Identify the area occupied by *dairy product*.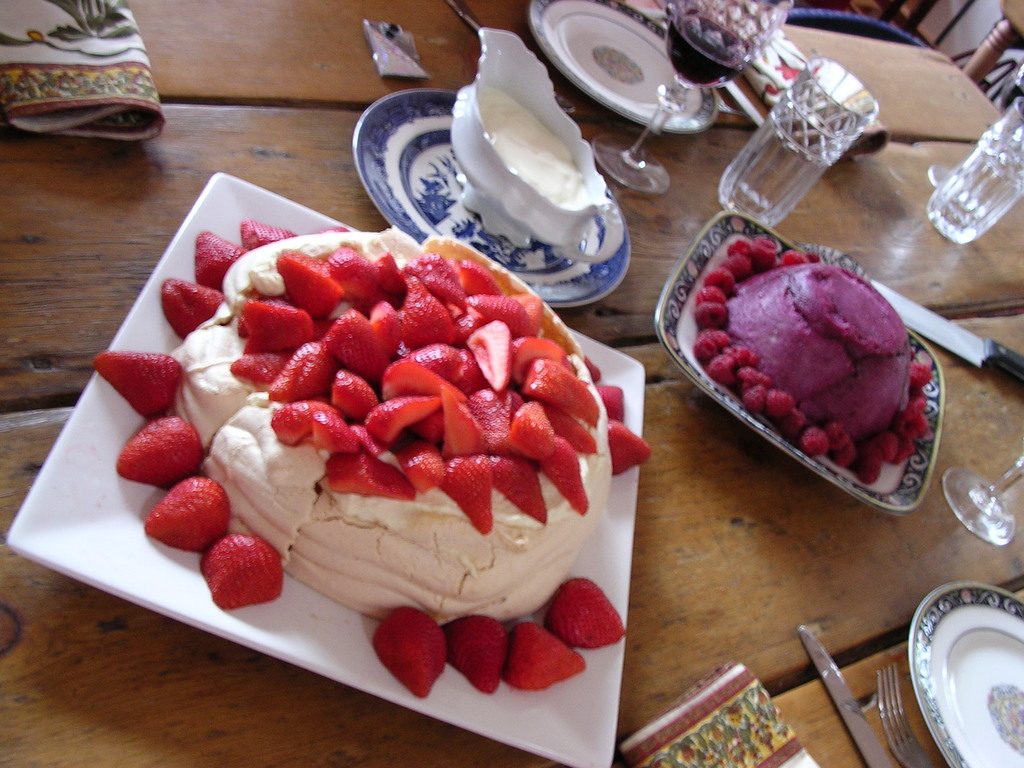
Area: pyautogui.locateOnScreen(680, 266, 909, 446).
